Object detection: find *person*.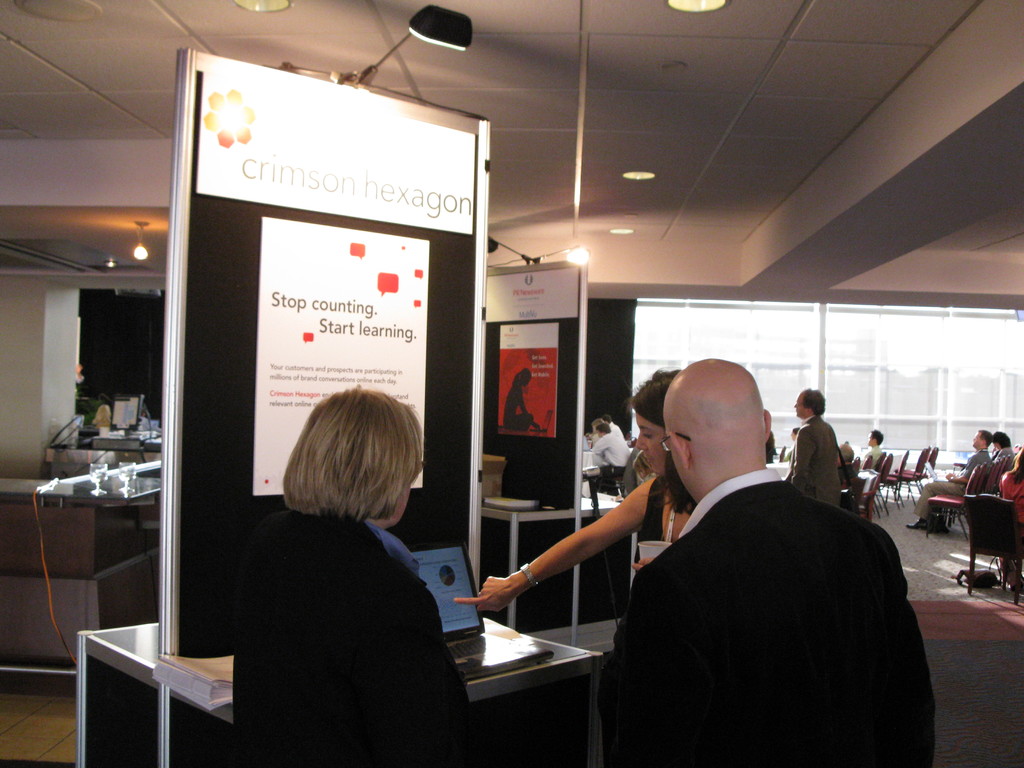
Rect(788, 392, 842, 509).
